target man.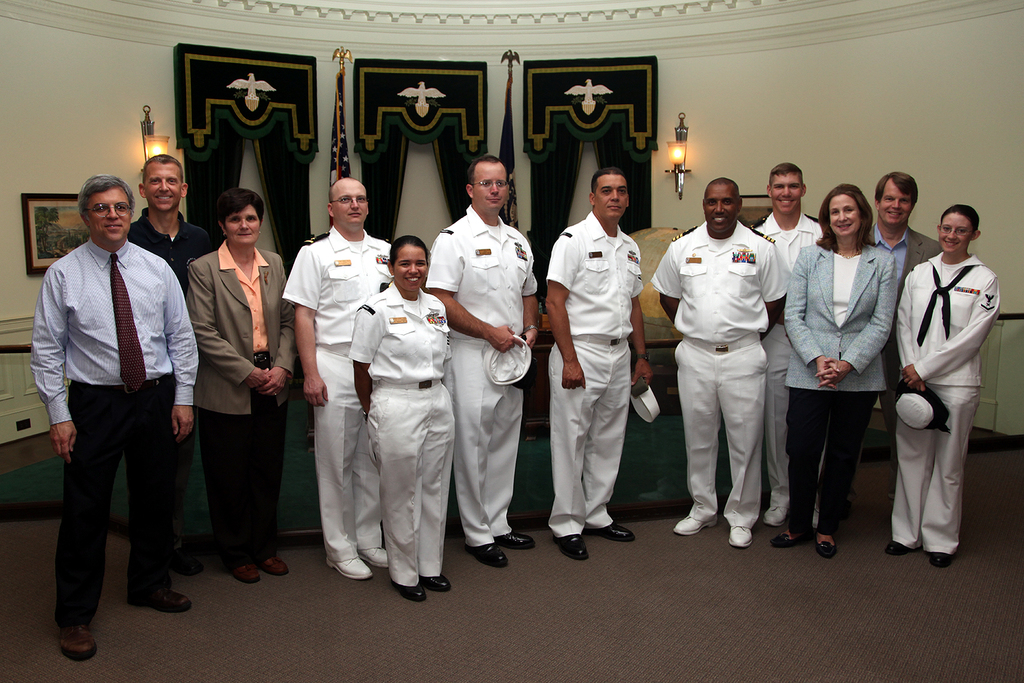
Target region: select_region(848, 169, 953, 529).
